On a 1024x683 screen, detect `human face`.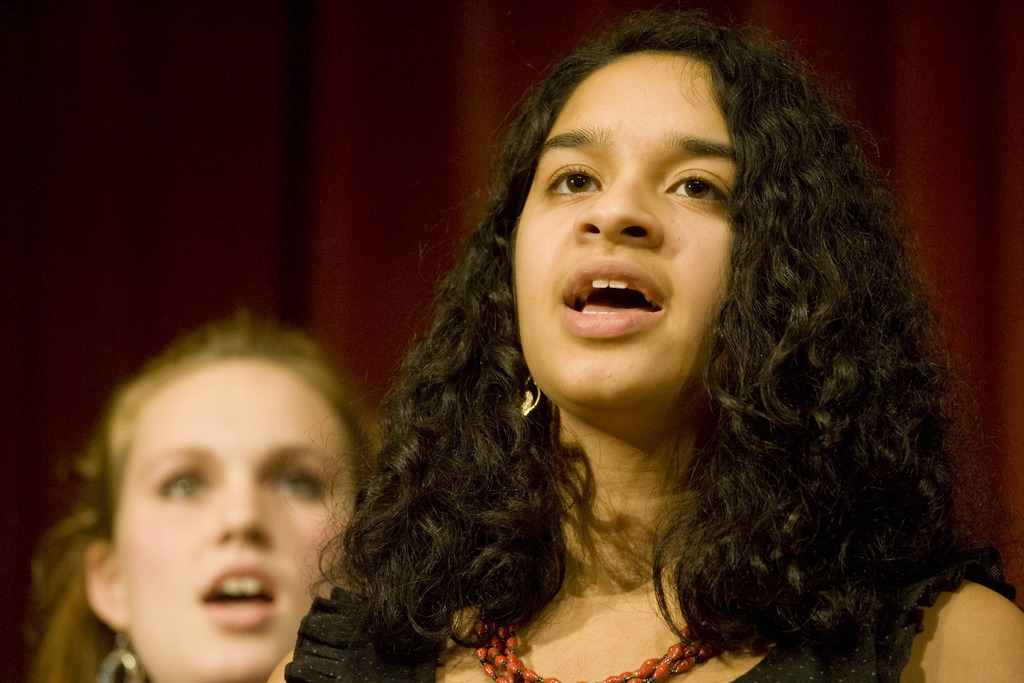
513:52:732:407.
